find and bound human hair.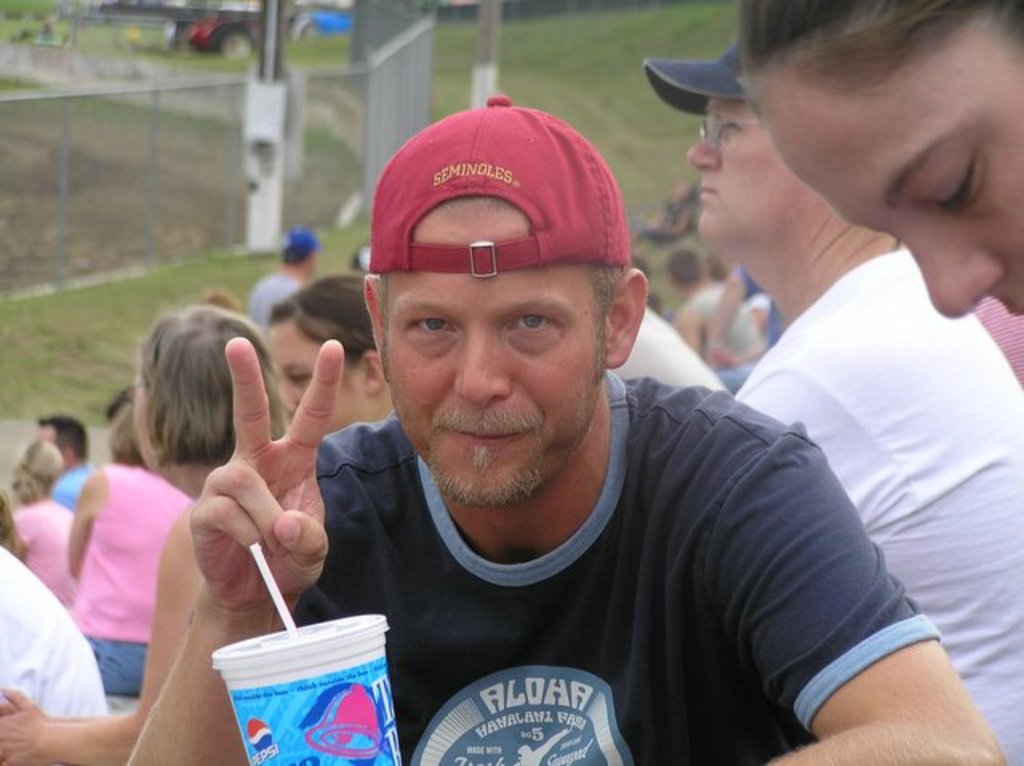
Bound: rect(38, 411, 86, 461).
